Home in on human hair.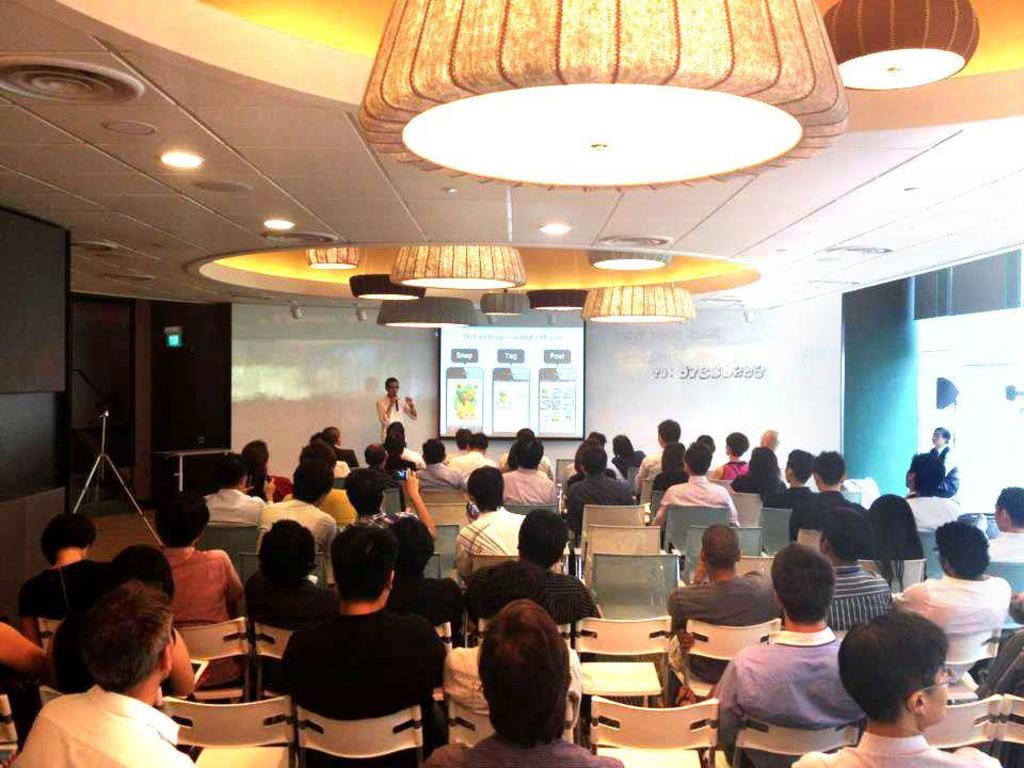
Homed in at bbox=(725, 430, 750, 457).
